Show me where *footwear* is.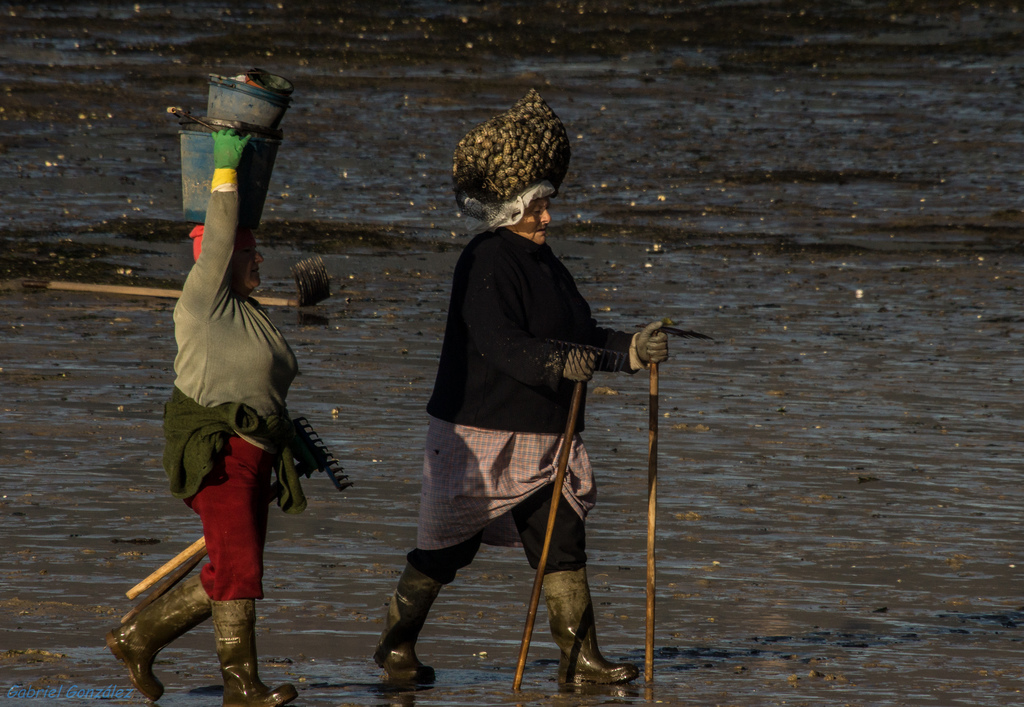
*footwear* is at box=[541, 568, 634, 683].
